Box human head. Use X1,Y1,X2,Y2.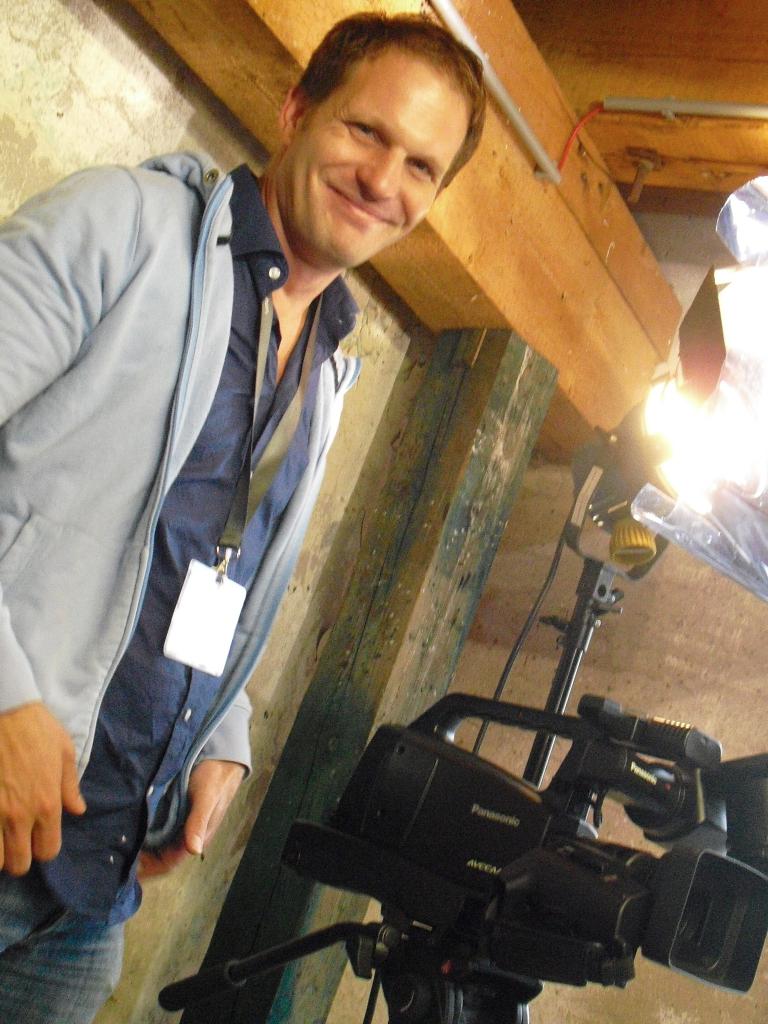
270,45,483,252.
